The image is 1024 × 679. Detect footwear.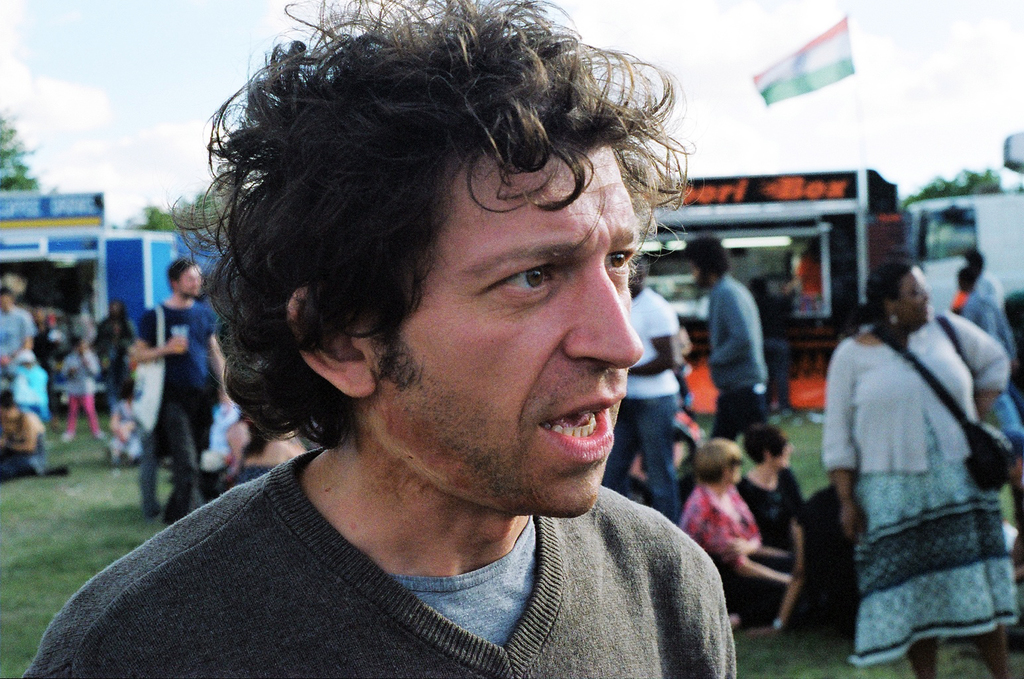
Detection: l=139, t=497, r=163, b=521.
